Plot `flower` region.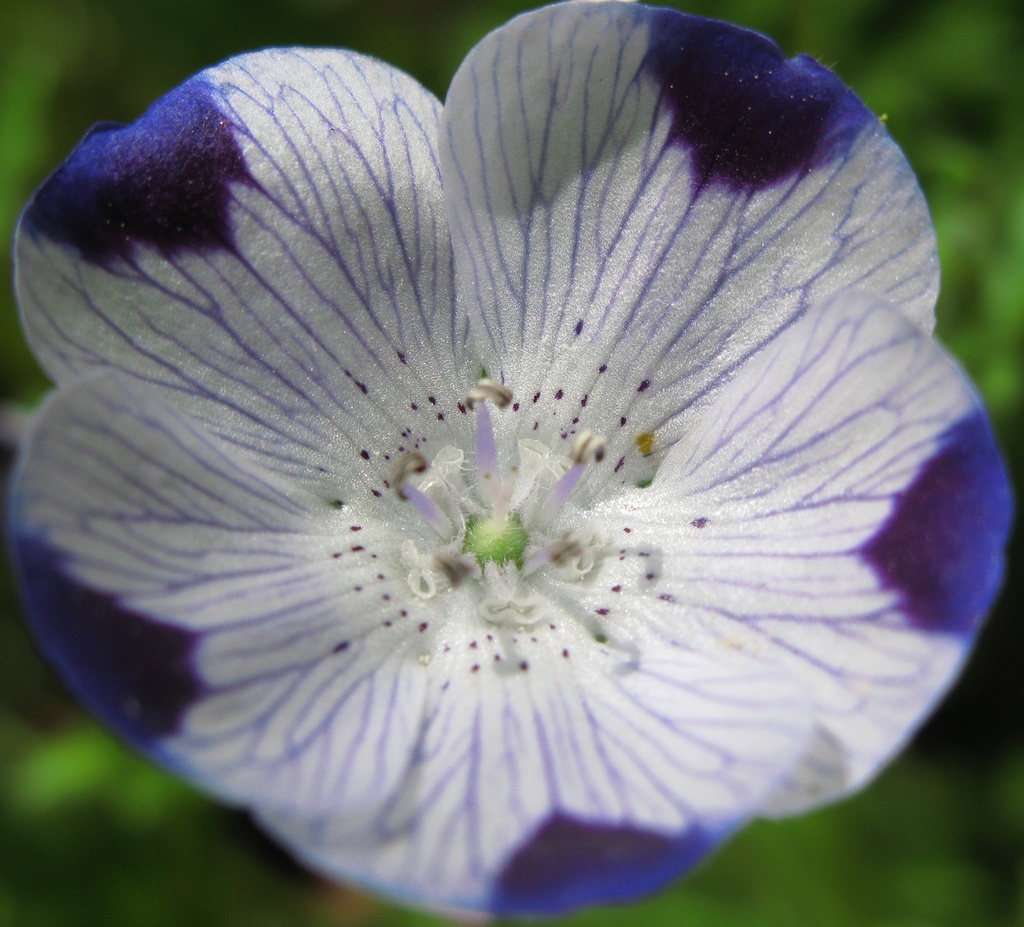
Plotted at BBox(6, 0, 1013, 919).
